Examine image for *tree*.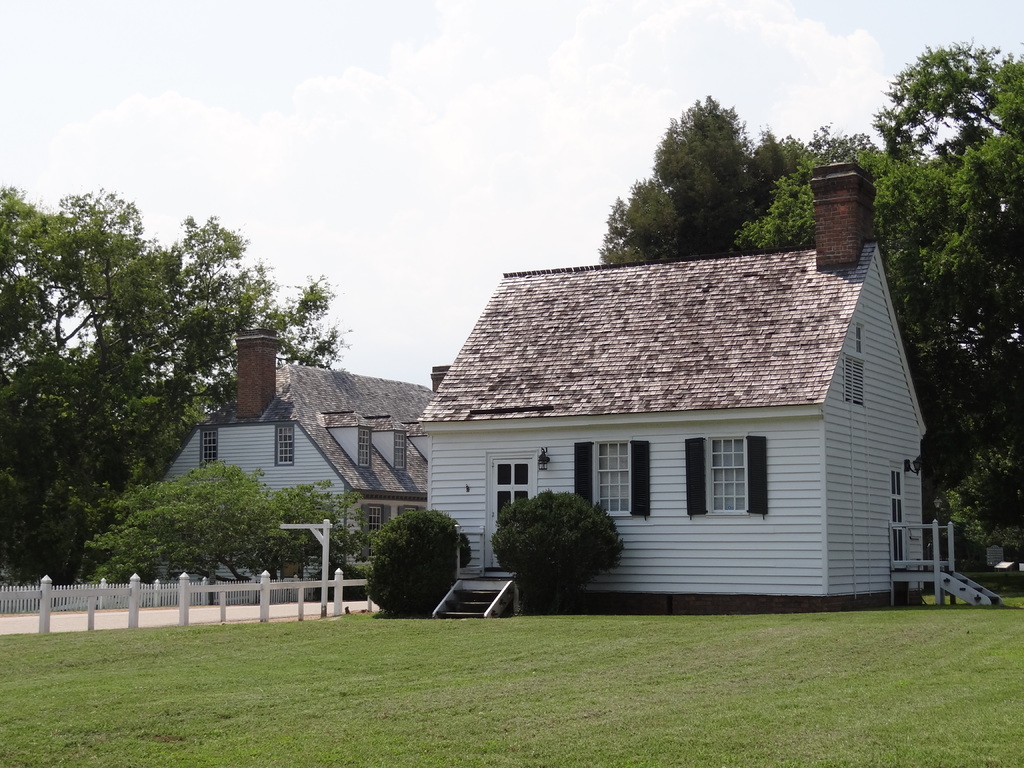
Examination result: select_region(0, 183, 352, 593).
